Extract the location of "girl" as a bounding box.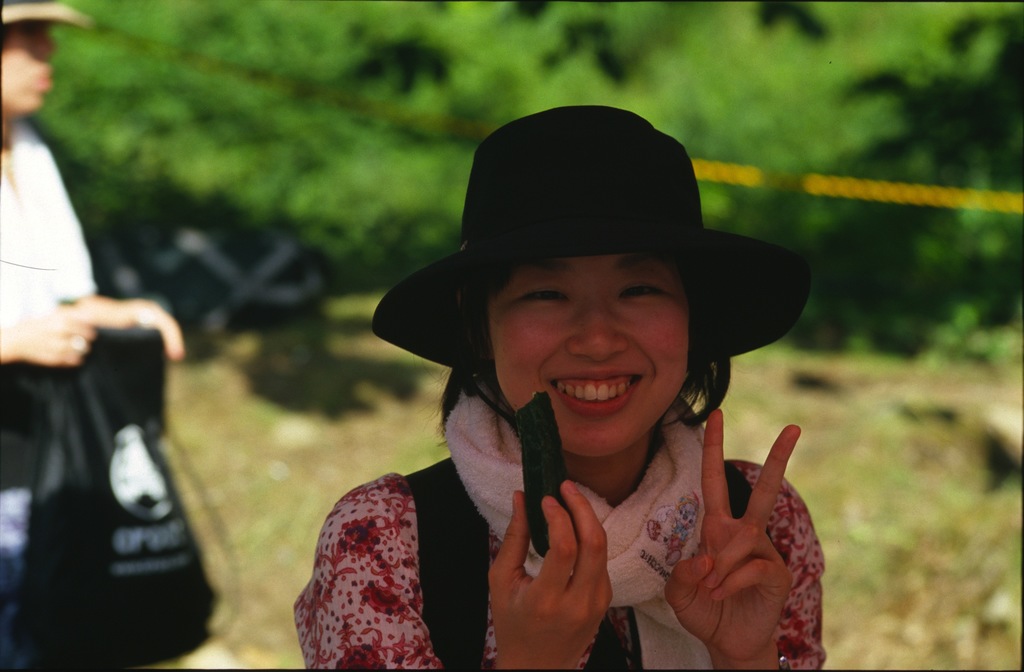
[293, 105, 827, 671].
